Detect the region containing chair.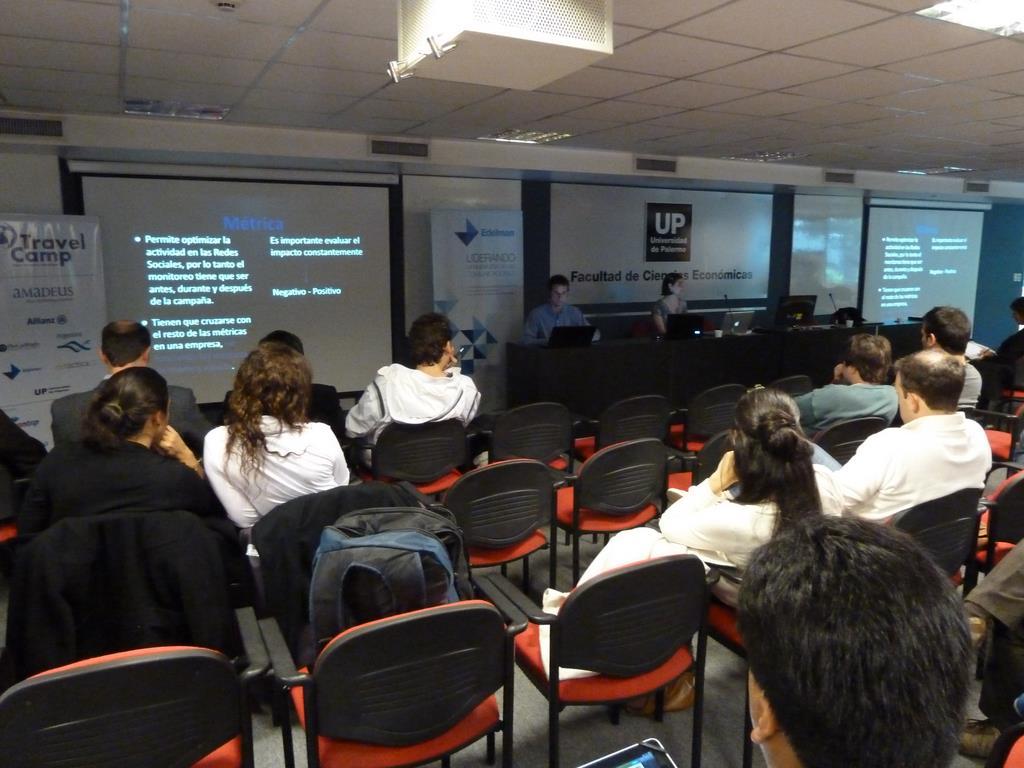
detection(547, 447, 670, 594).
